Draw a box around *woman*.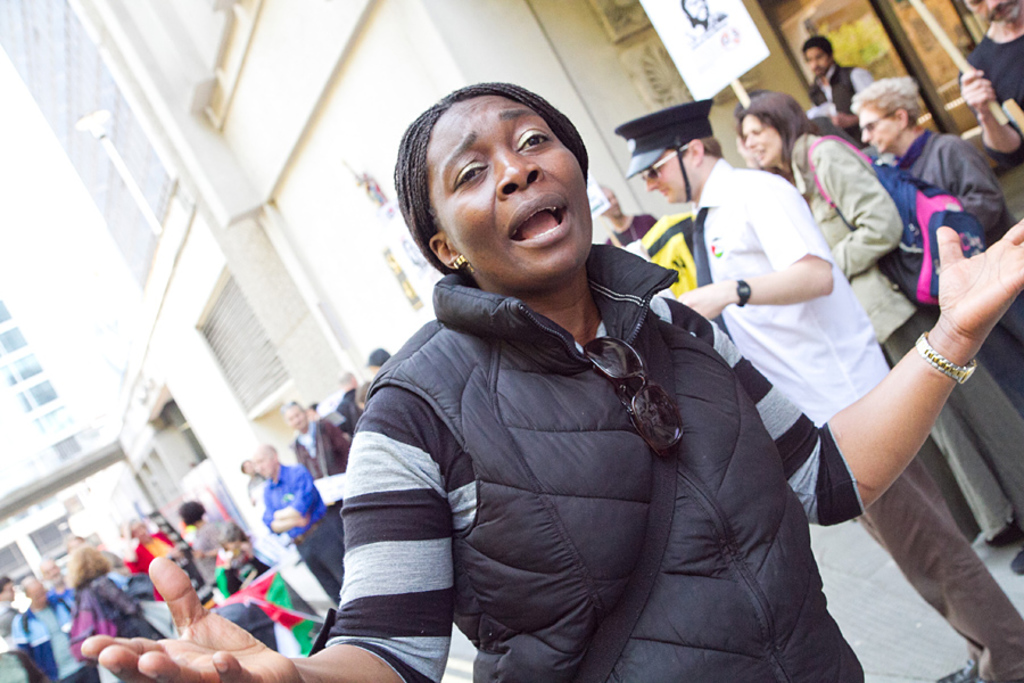
detection(181, 492, 225, 609).
